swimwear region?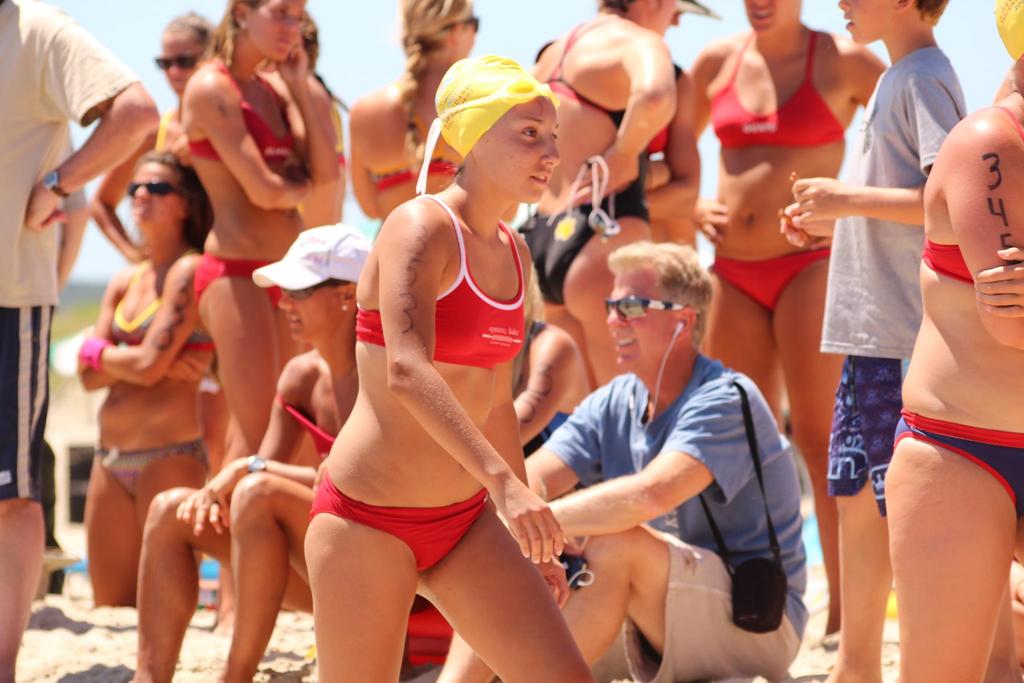
<bbox>920, 103, 1023, 283</bbox>
